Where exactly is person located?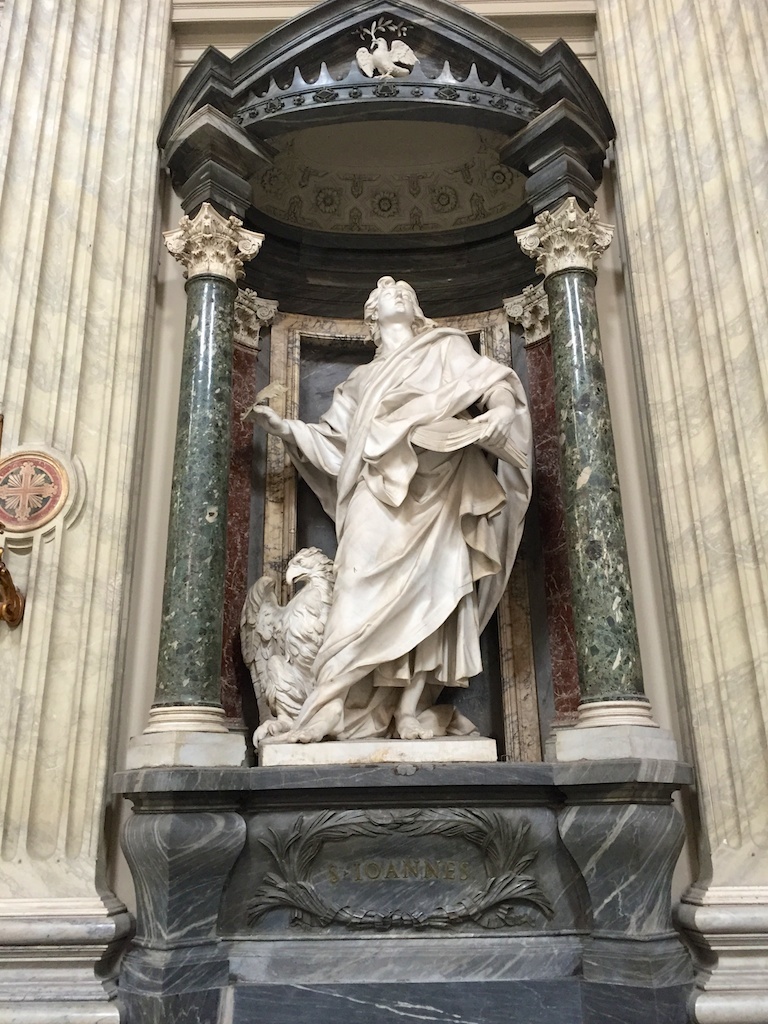
Its bounding box is (235,270,535,738).
